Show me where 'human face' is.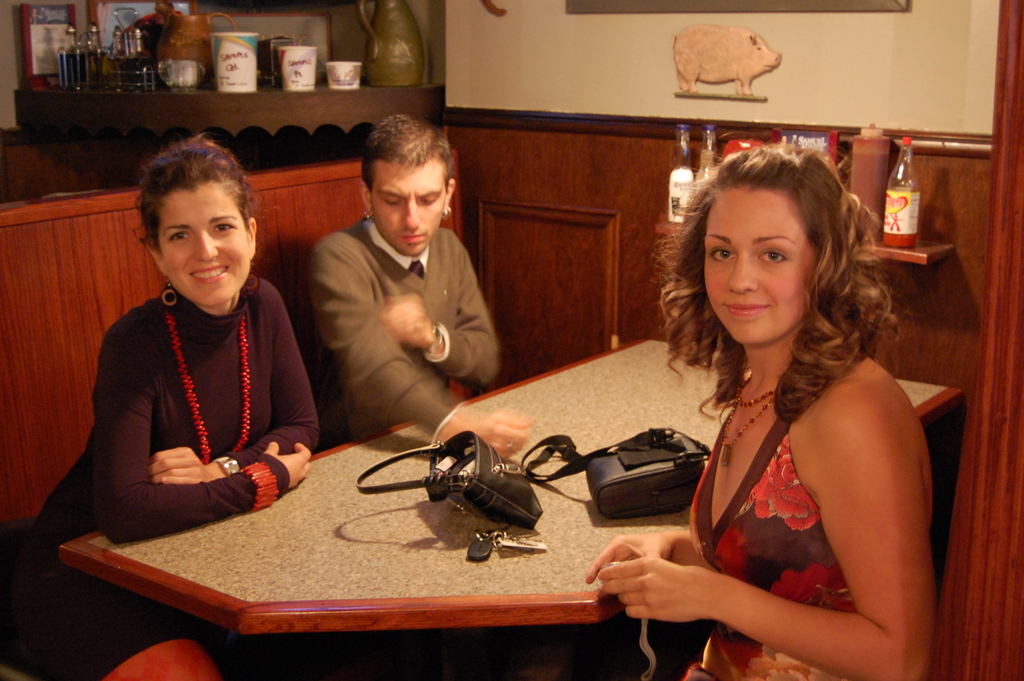
'human face' is at detection(156, 177, 248, 308).
